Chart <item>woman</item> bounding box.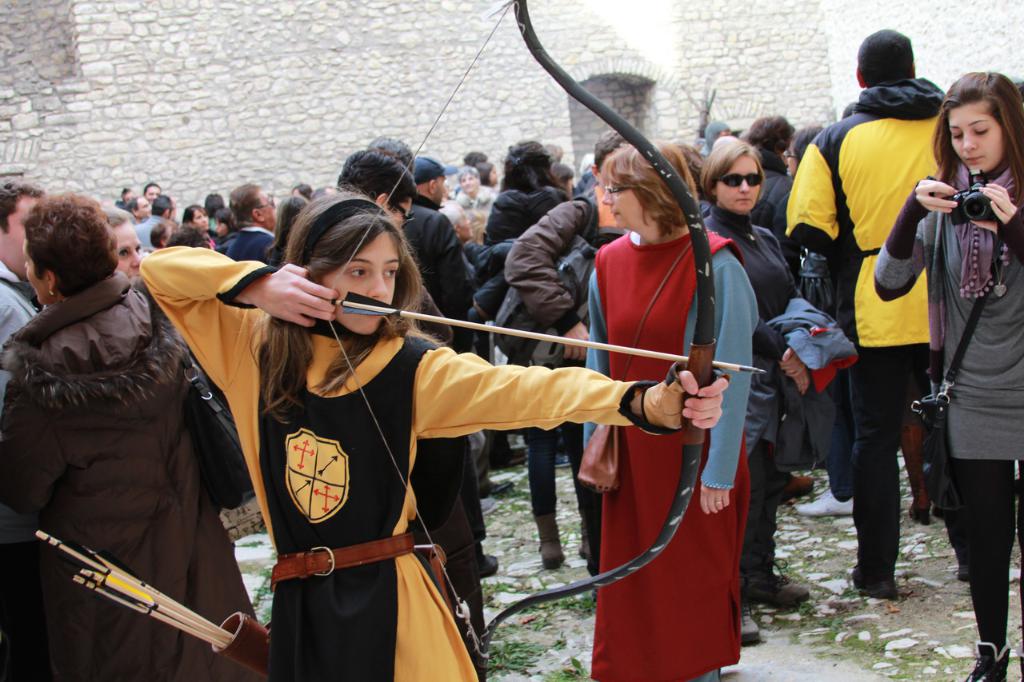
Charted: 92:203:147:290.
